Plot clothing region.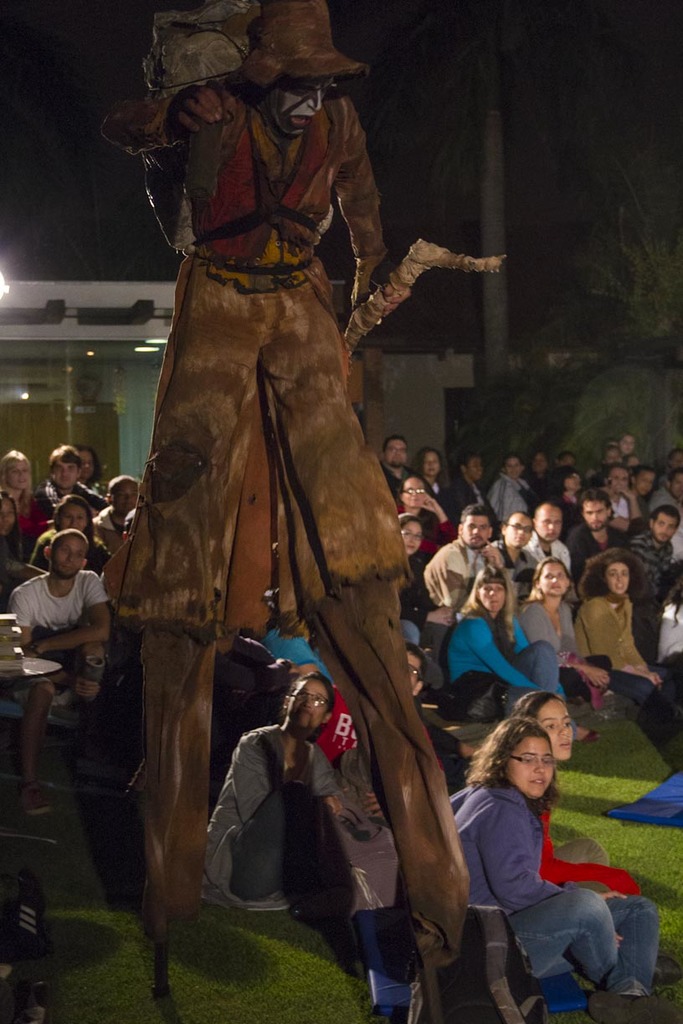
Plotted at crop(498, 541, 562, 591).
